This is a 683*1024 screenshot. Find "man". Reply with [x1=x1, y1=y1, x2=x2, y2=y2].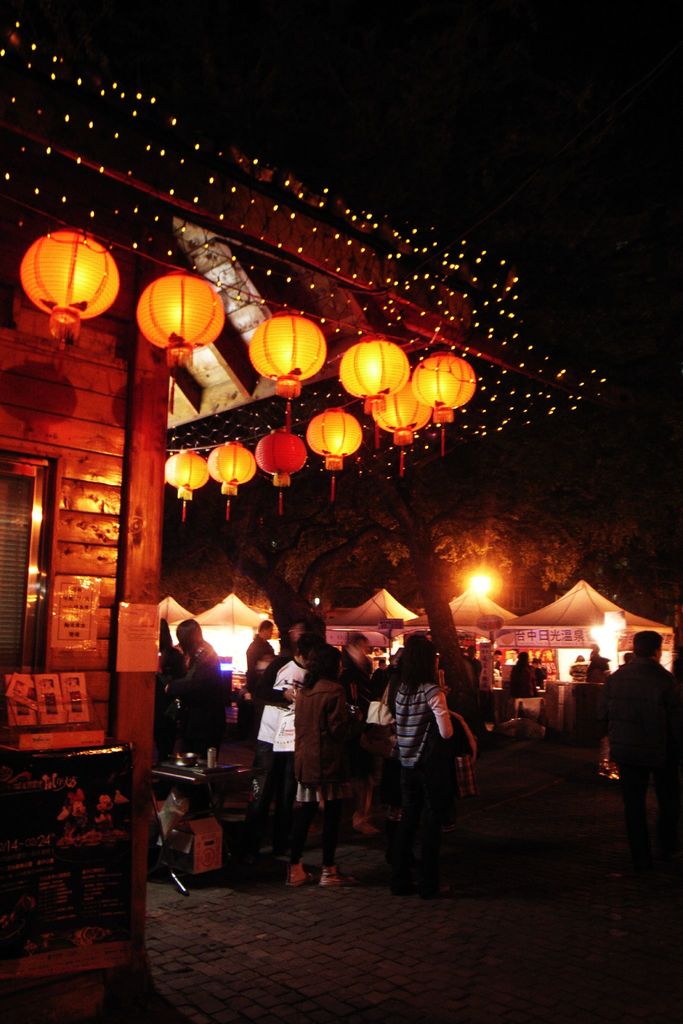
[x1=603, y1=637, x2=682, y2=854].
